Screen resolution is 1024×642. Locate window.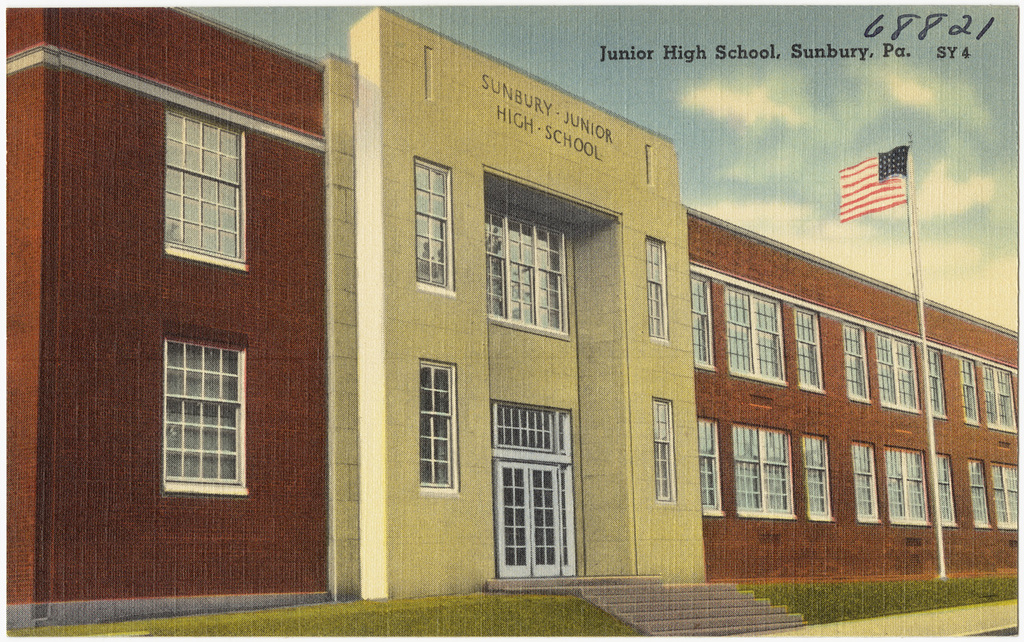
643 236 670 340.
